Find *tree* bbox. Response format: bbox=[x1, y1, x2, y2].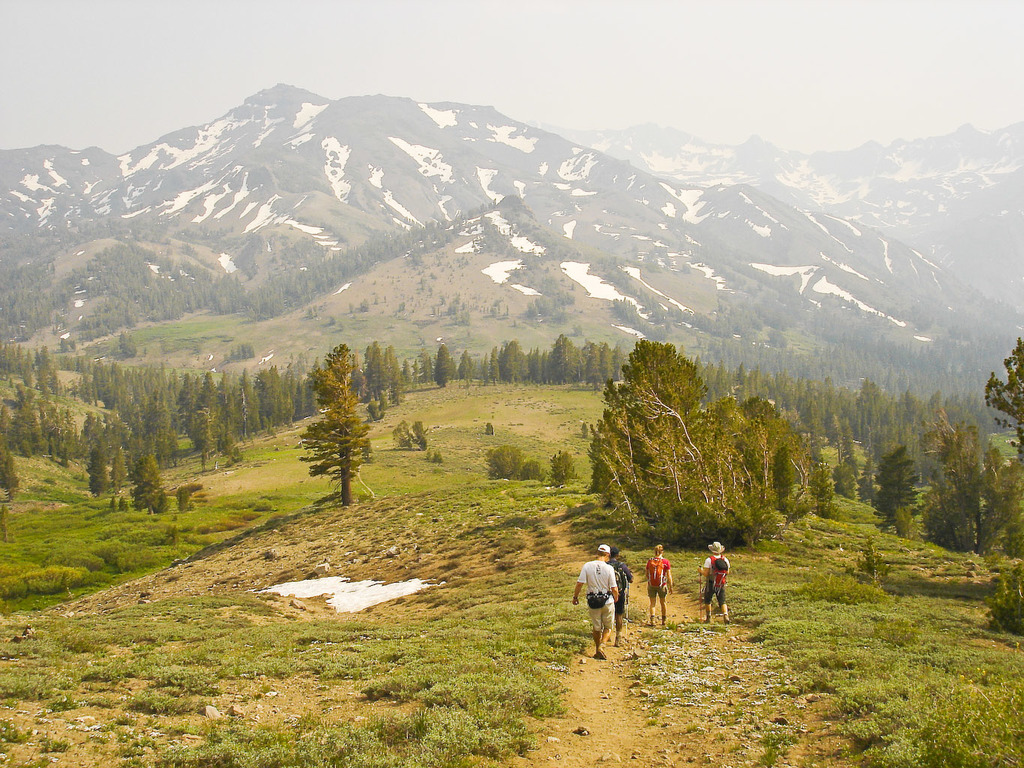
bbox=[286, 347, 380, 520].
